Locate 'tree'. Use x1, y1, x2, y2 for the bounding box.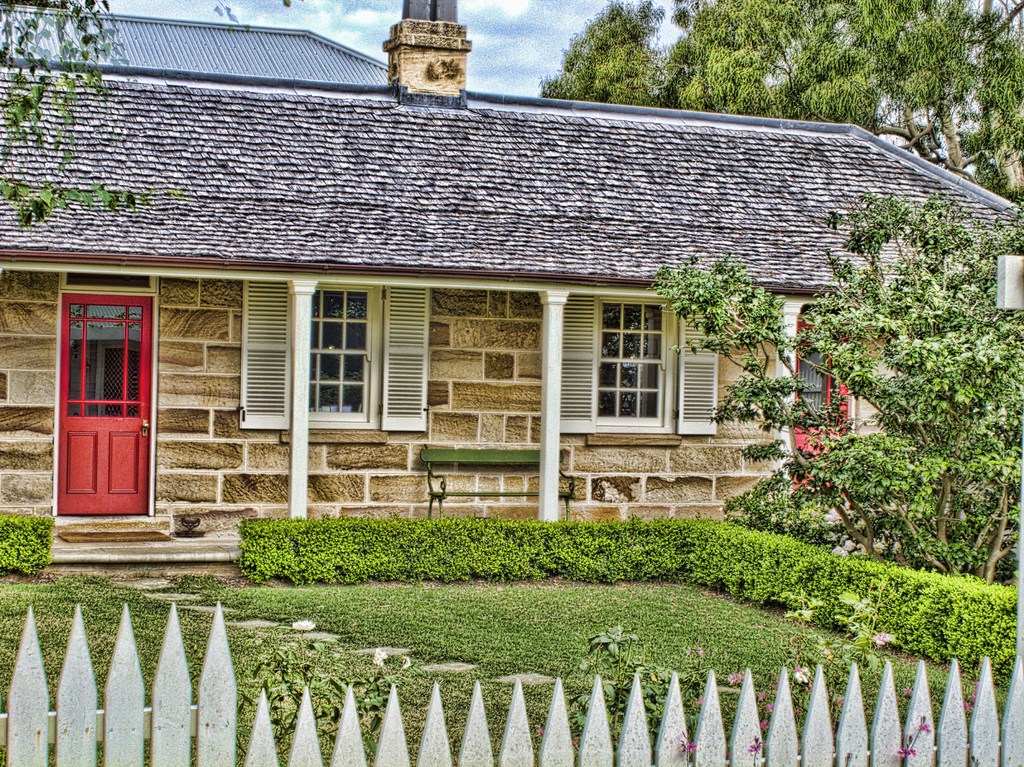
643, 193, 1023, 589.
